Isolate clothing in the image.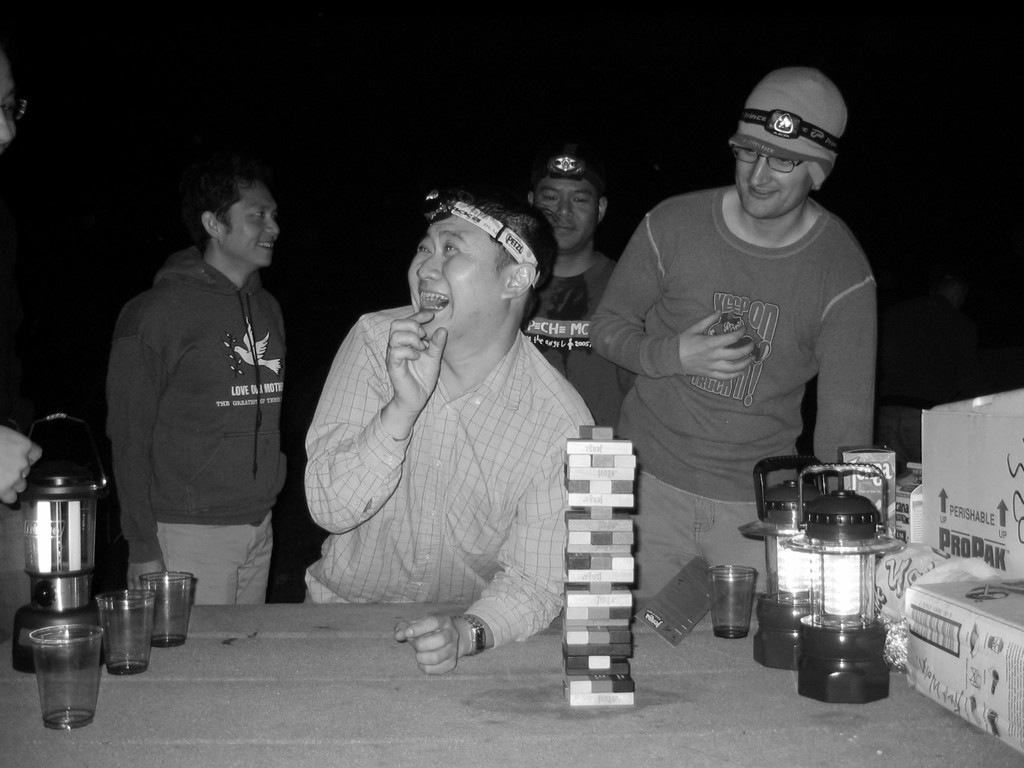
Isolated region: <bbox>101, 244, 292, 598</bbox>.
